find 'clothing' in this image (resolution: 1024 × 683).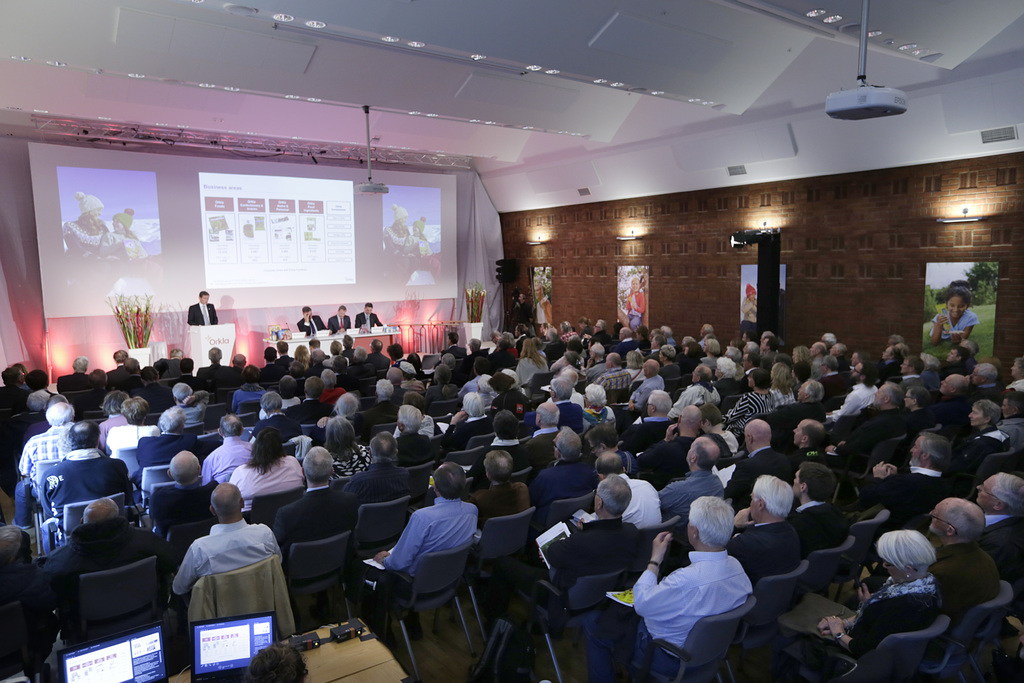
x1=187, y1=303, x2=215, y2=325.
